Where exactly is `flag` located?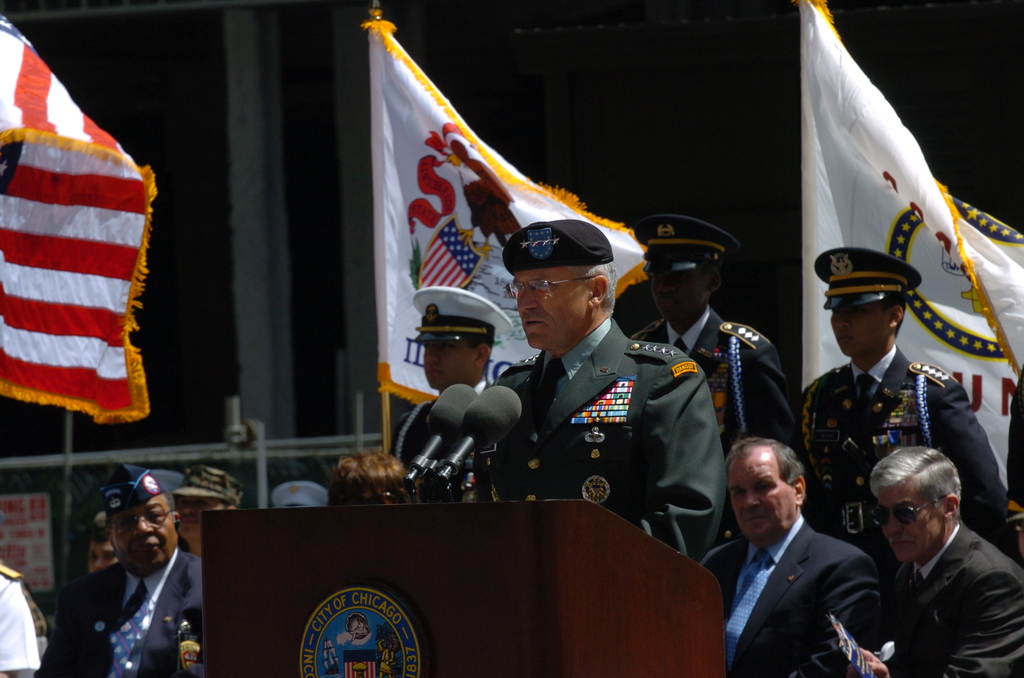
Its bounding box is x1=358, y1=26, x2=650, y2=405.
